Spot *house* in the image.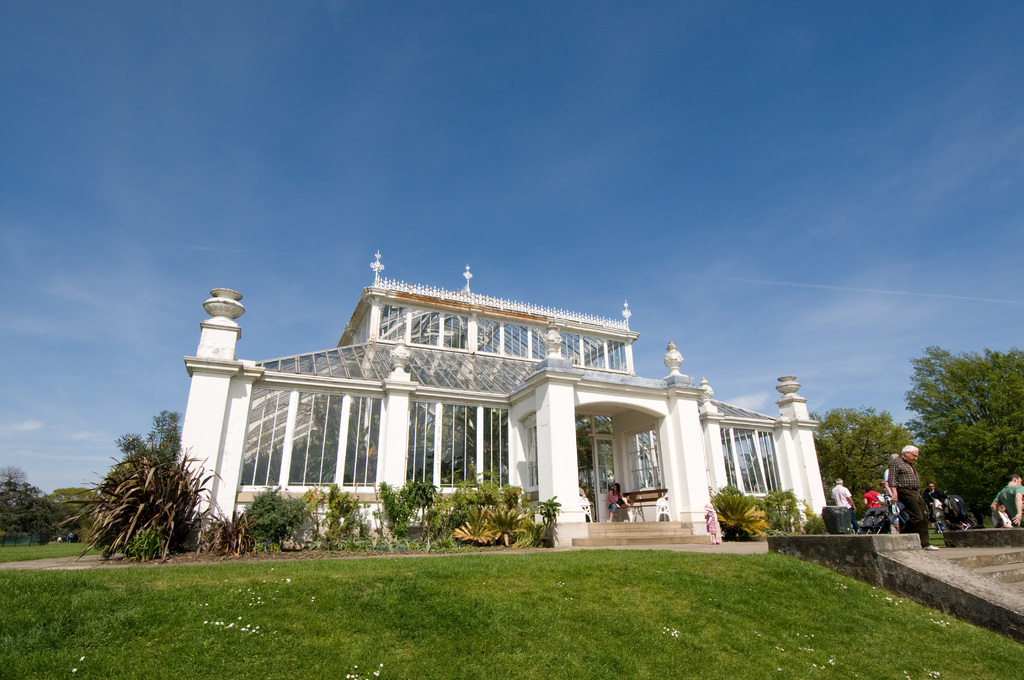
*house* found at rect(170, 250, 831, 558).
